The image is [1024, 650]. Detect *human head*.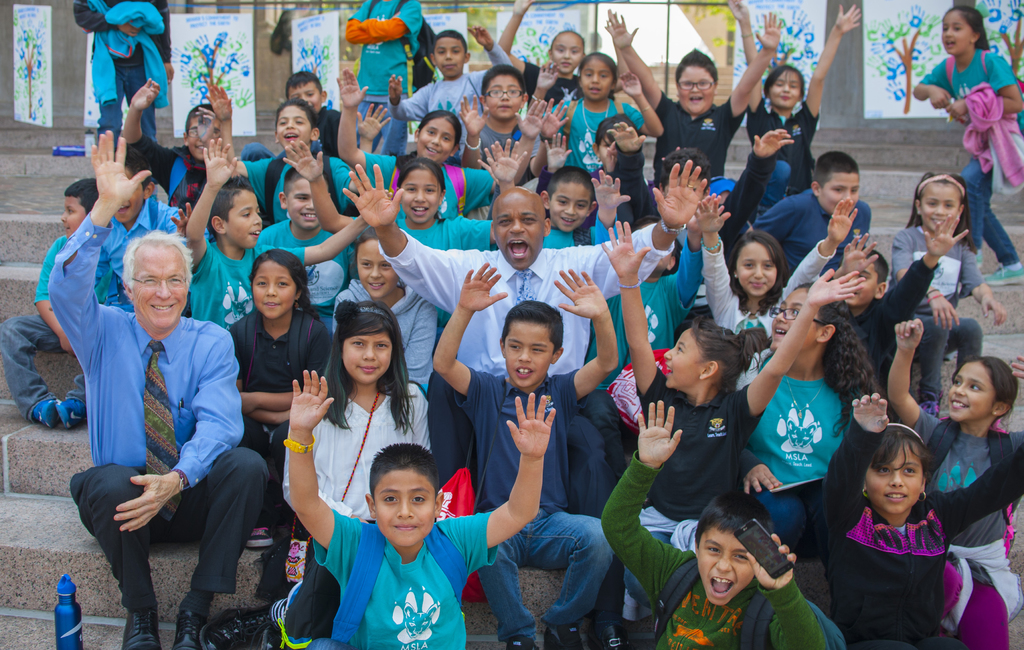
Detection: x1=180 y1=99 x2=215 y2=161.
